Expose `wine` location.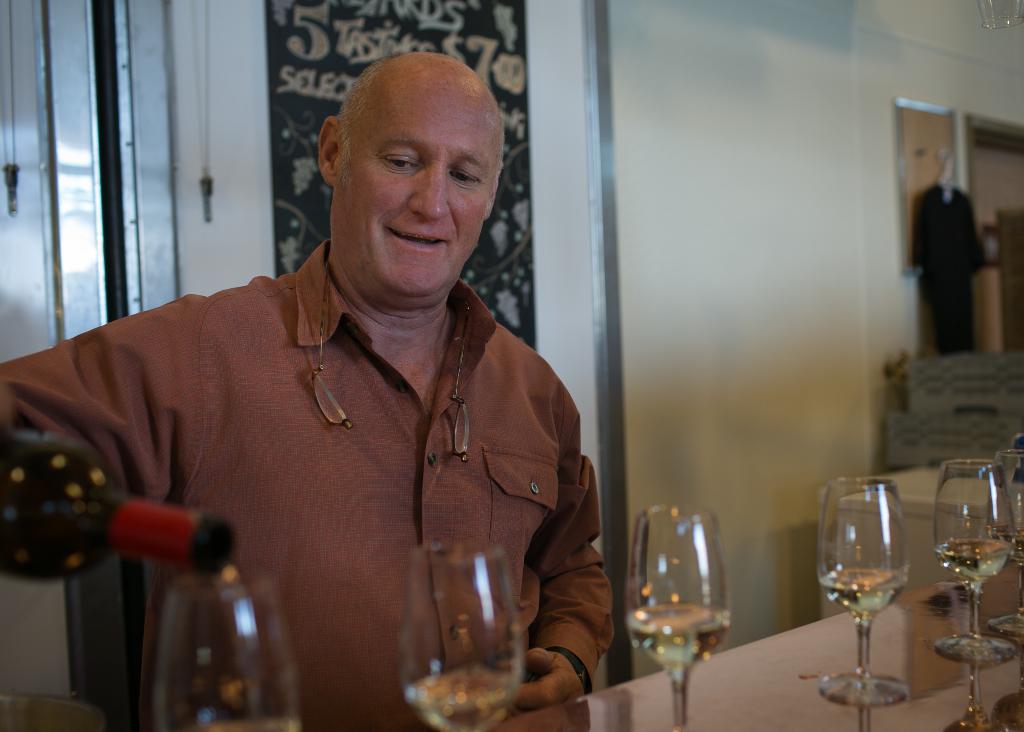
Exposed at {"x1": 0, "y1": 420, "x2": 244, "y2": 593}.
